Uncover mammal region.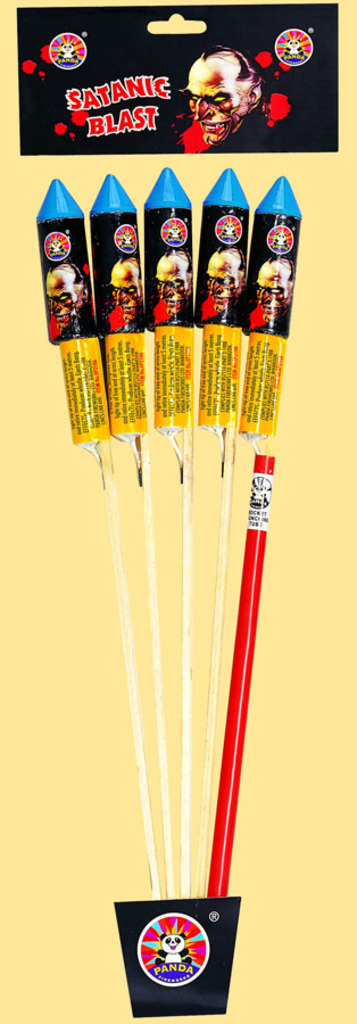
Uncovered: rect(113, 257, 147, 330).
